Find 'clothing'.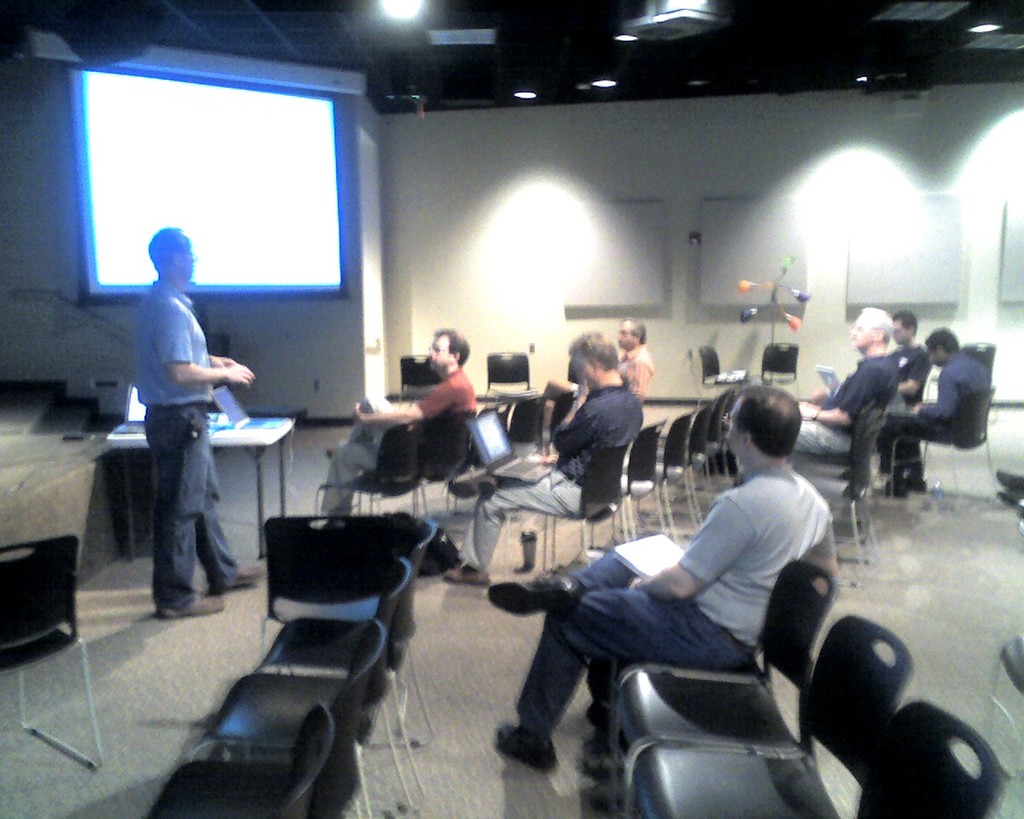
{"x1": 658, "y1": 436, "x2": 850, "y2": 684}.
